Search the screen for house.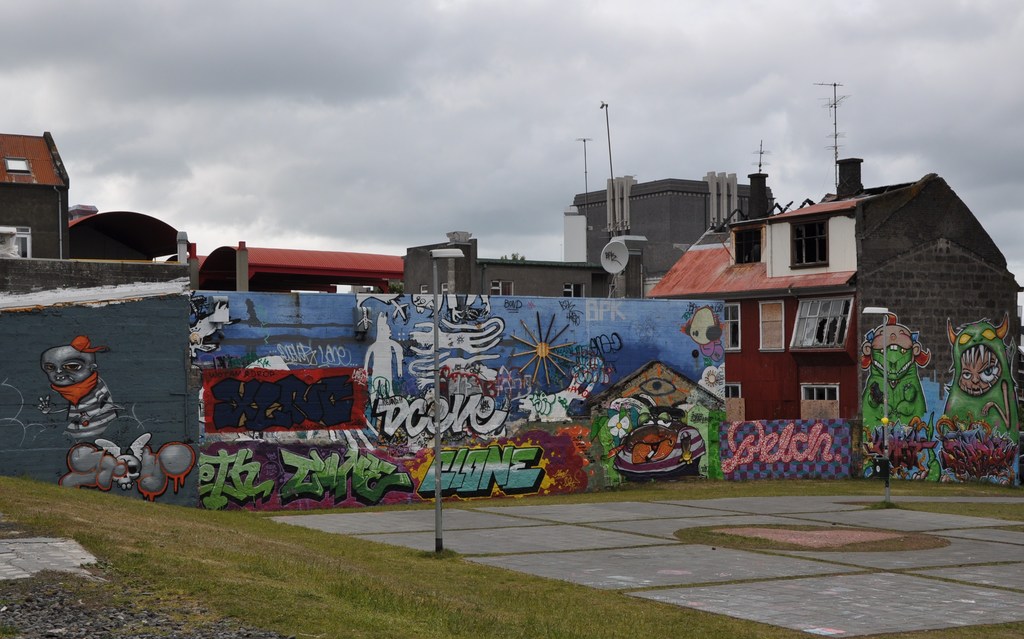
Found at x1=0 y1=128 x2=200 y2=256.
